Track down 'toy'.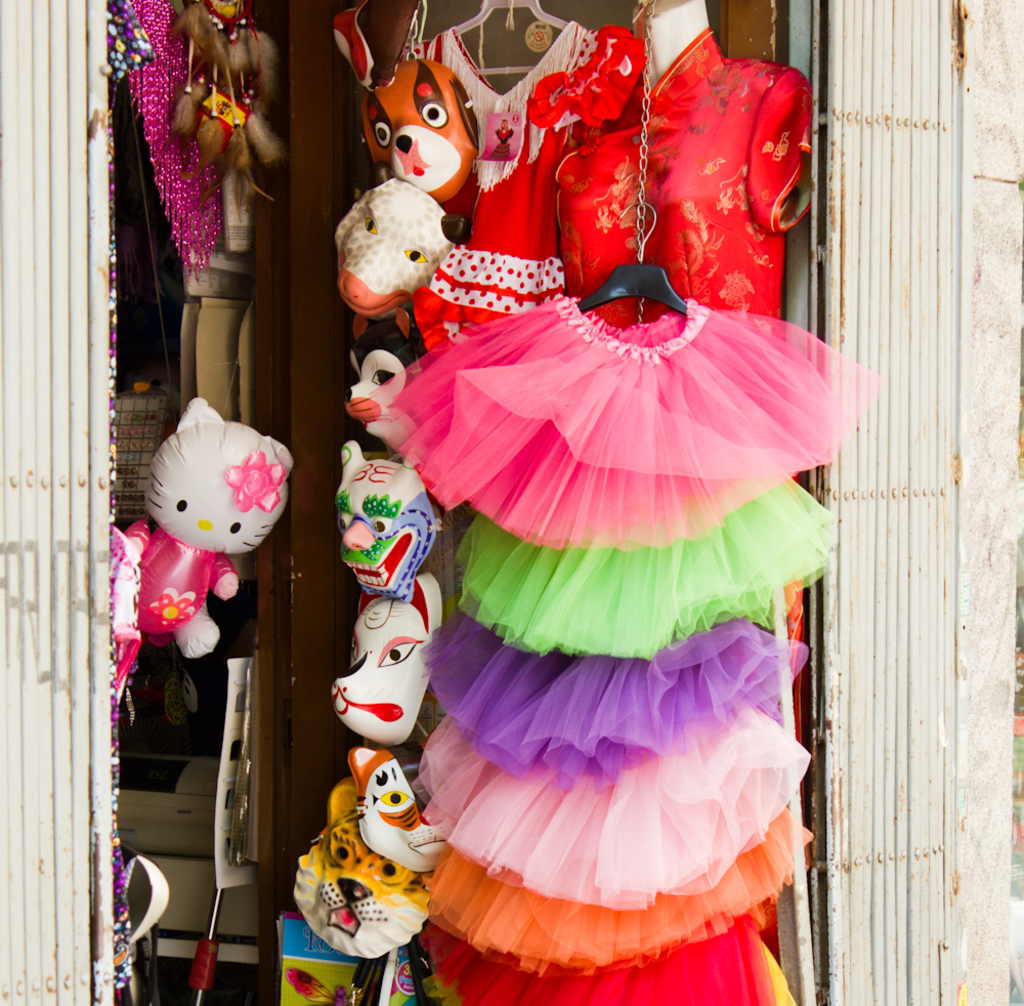
Tracked to x1=346 y1=745 x2=458 y2=869.
